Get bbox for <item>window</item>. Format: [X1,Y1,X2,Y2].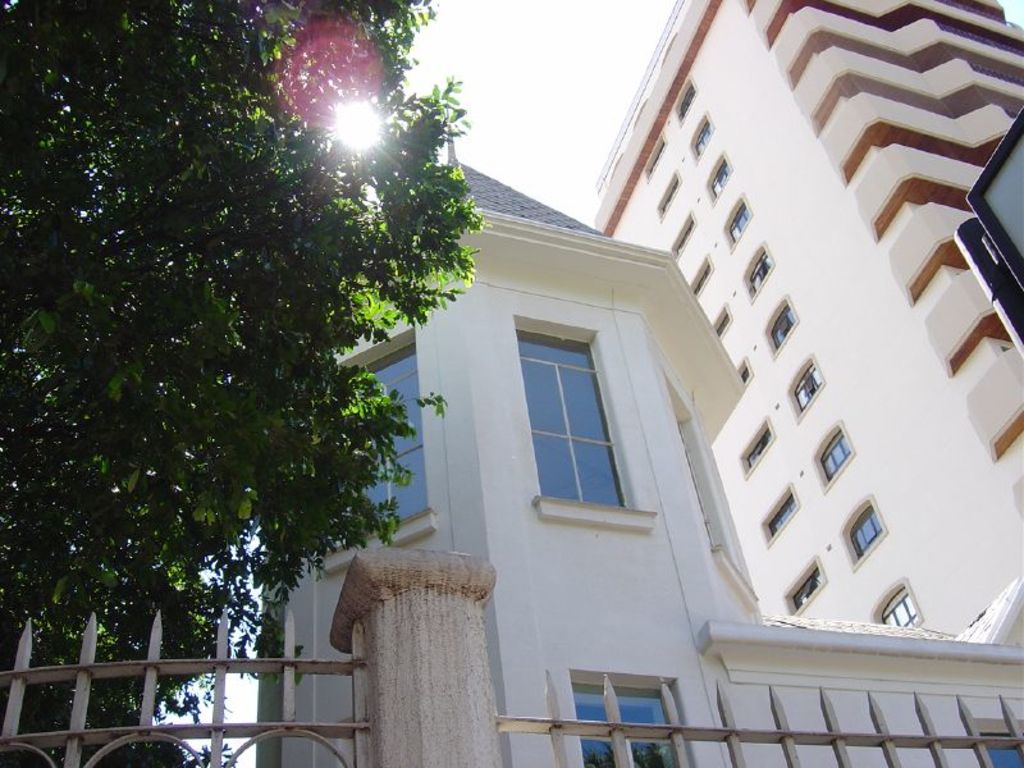
[790,361,823,412].
